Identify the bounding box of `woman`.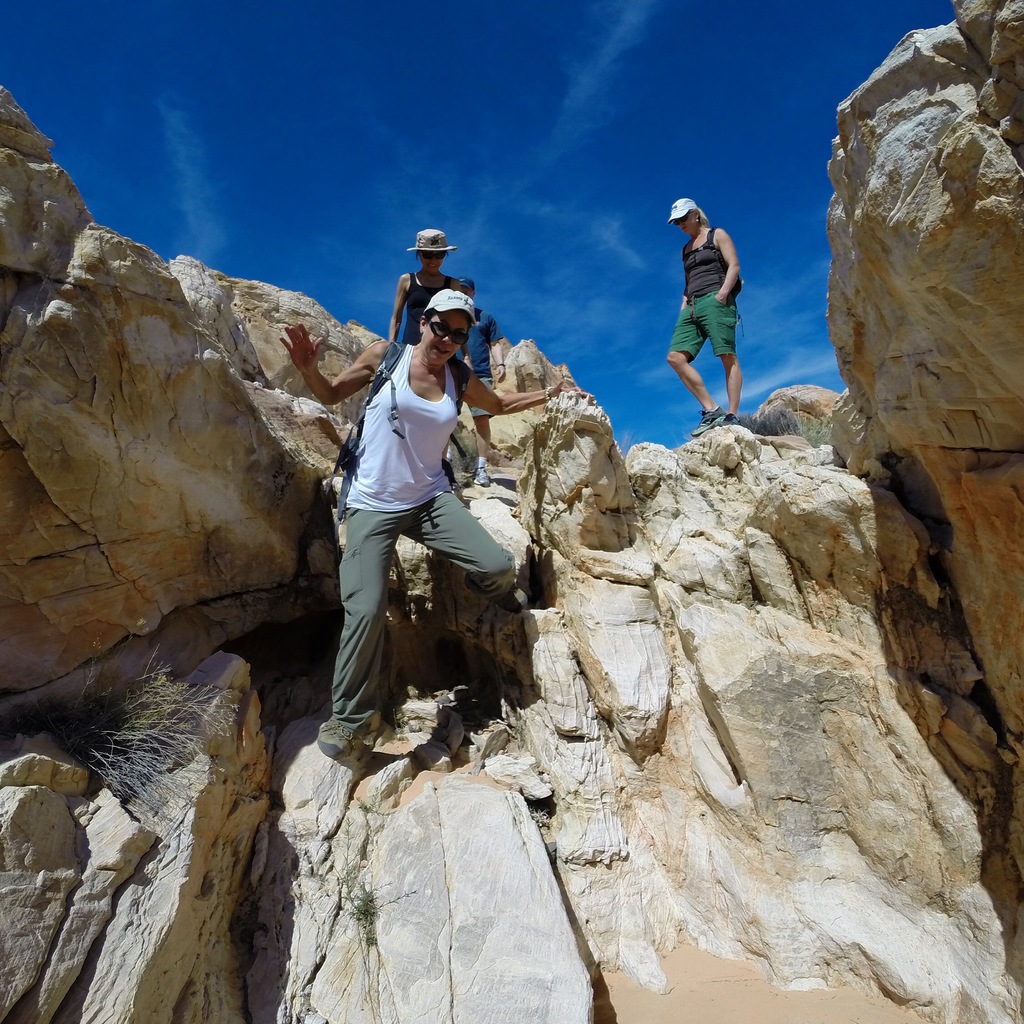
bbox=(389, 228, 469, 370).
